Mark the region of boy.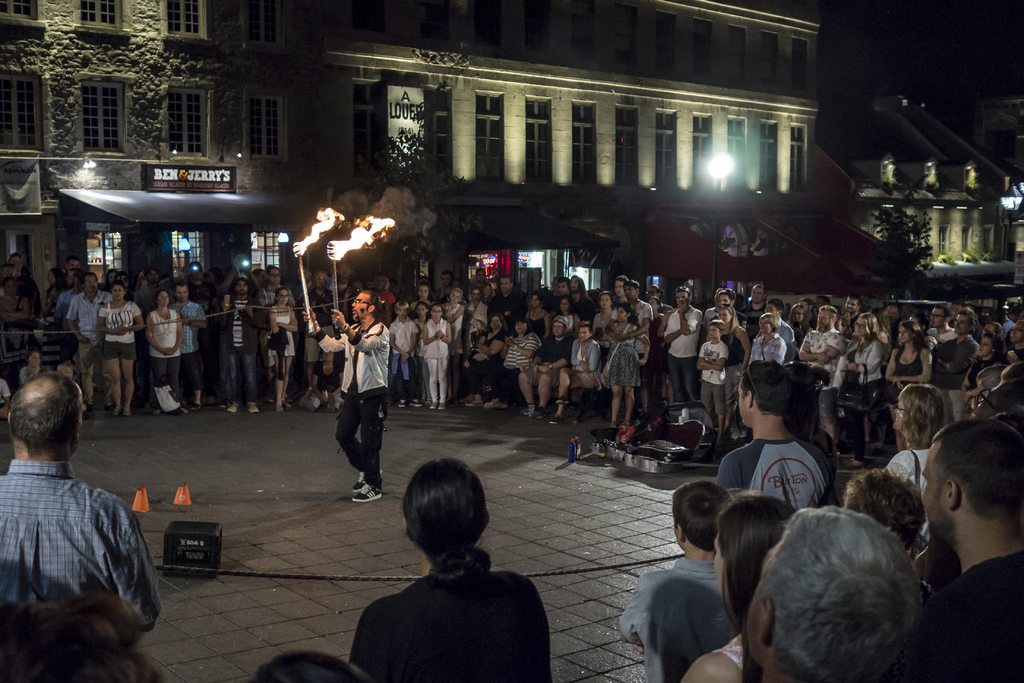
Region: 0/360/156/659.
